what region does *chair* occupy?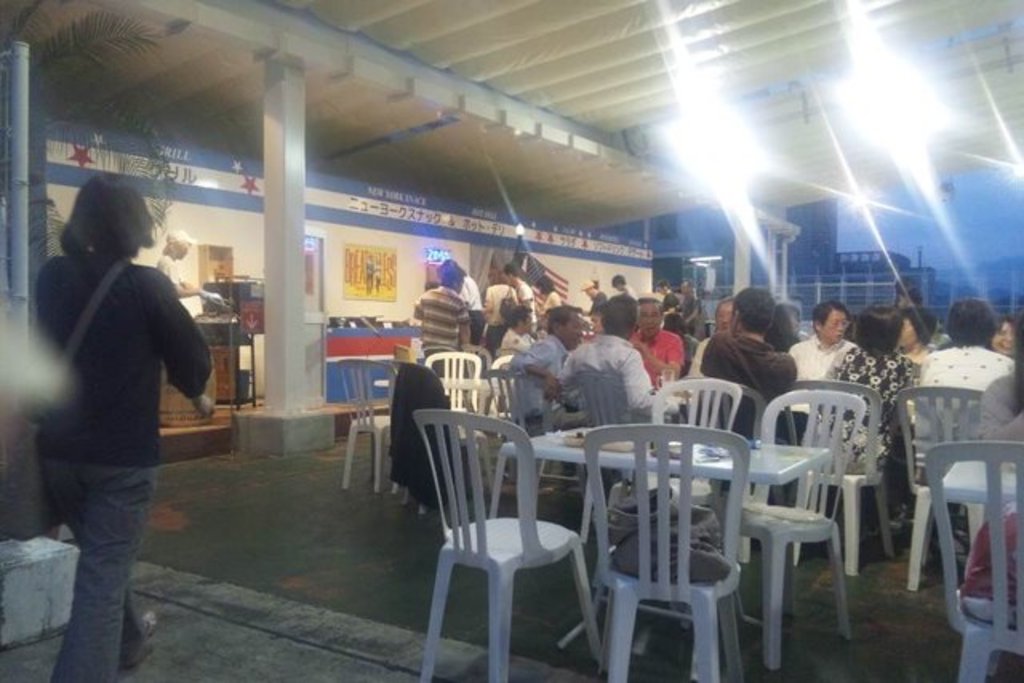
(624,377,750,523).
